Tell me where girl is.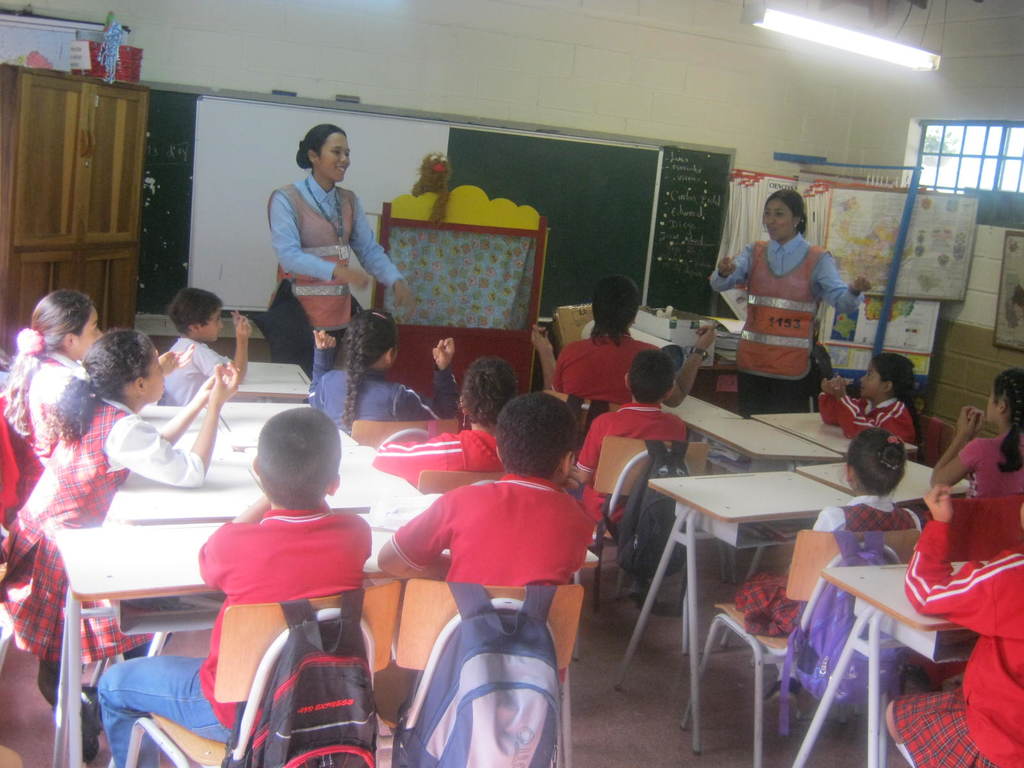
girl is at region(0, 282, 192, 519).
